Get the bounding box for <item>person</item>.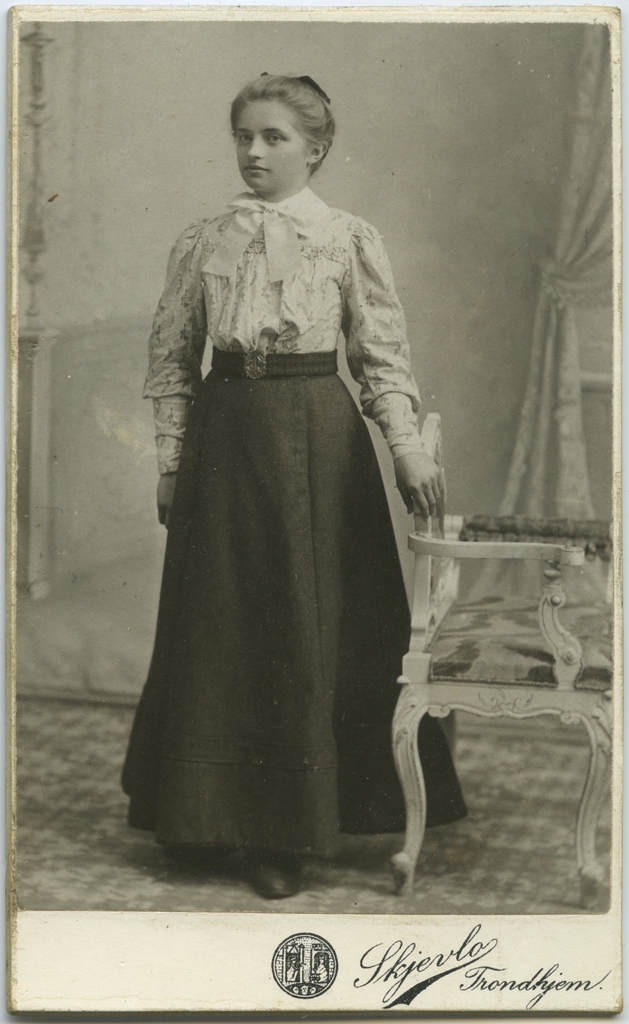
[x1=116, y1=72, x2=463, y2=819].
